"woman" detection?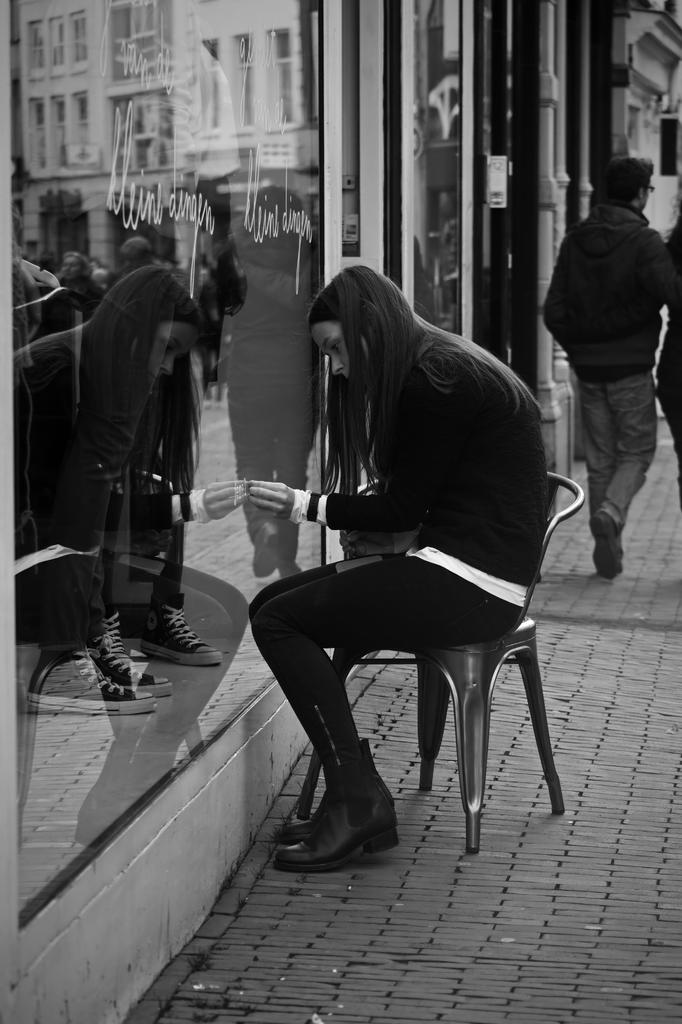
bbox=[228, 244, 573, 876]
